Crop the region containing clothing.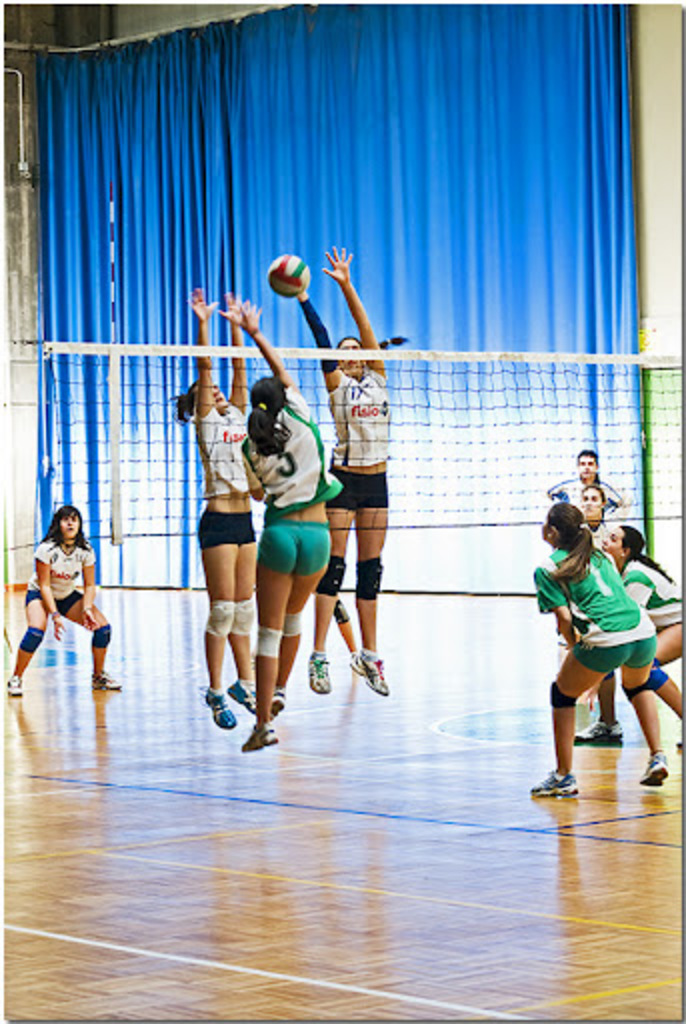
Crop region: x1=198, y1=398, x2=254, y2=494.
